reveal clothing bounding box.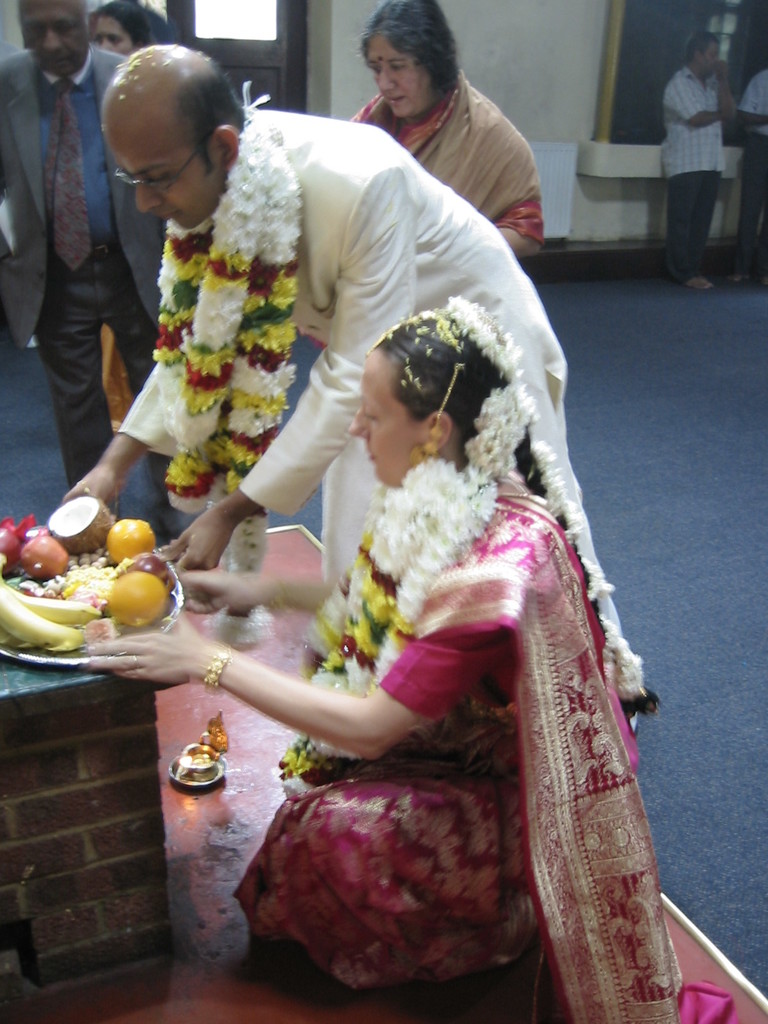
Revealed: [354,75,547,252].
